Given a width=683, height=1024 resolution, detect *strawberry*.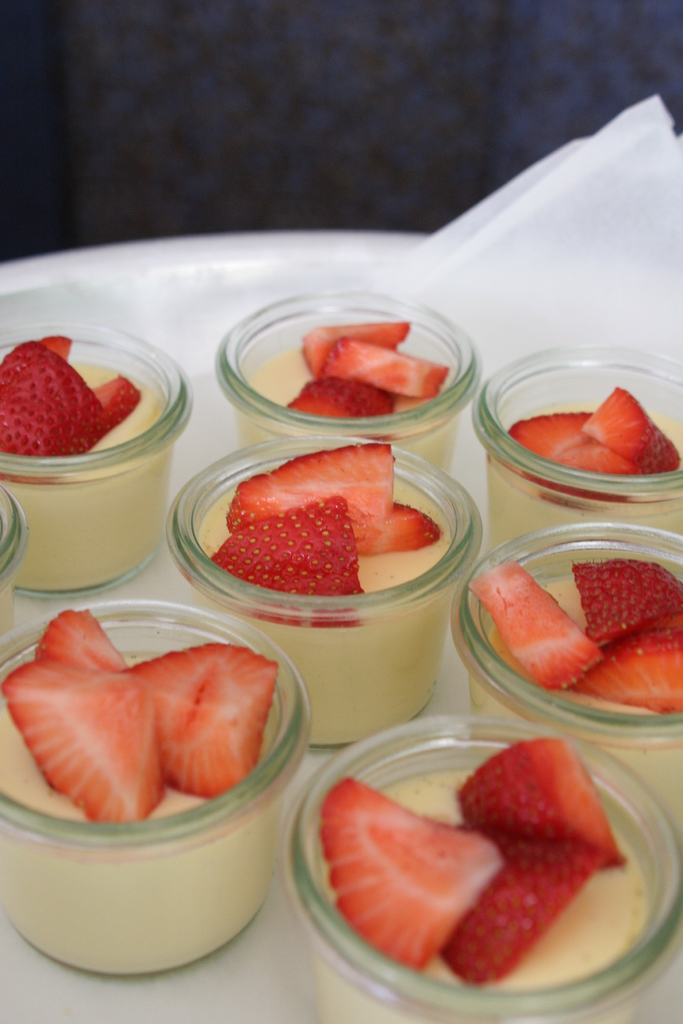
l=3, t=342, r=101, b=452.
